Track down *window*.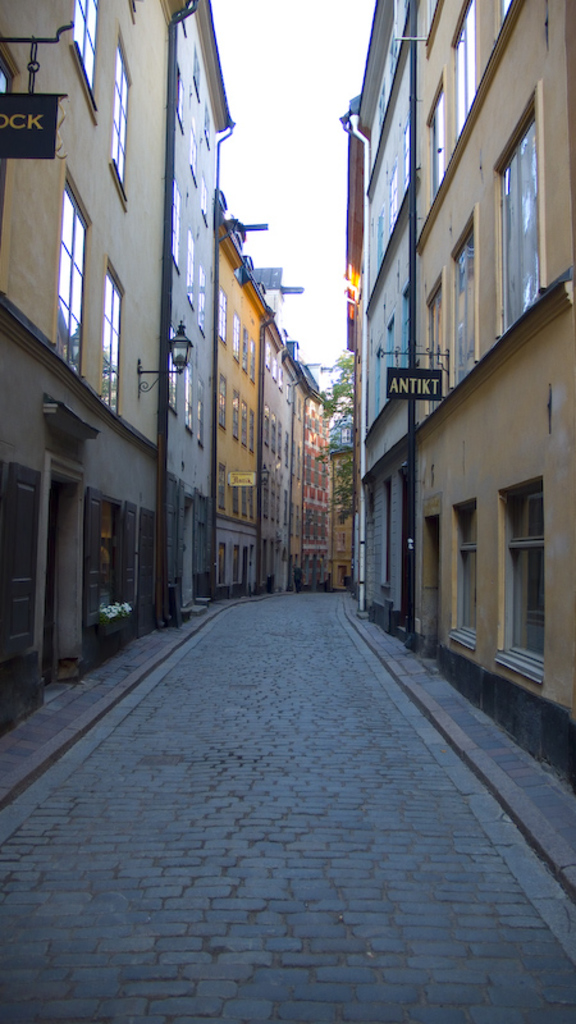
Tracked to {"x1": 187, "y1": 127, "x2": 200, "y2": 188}.
